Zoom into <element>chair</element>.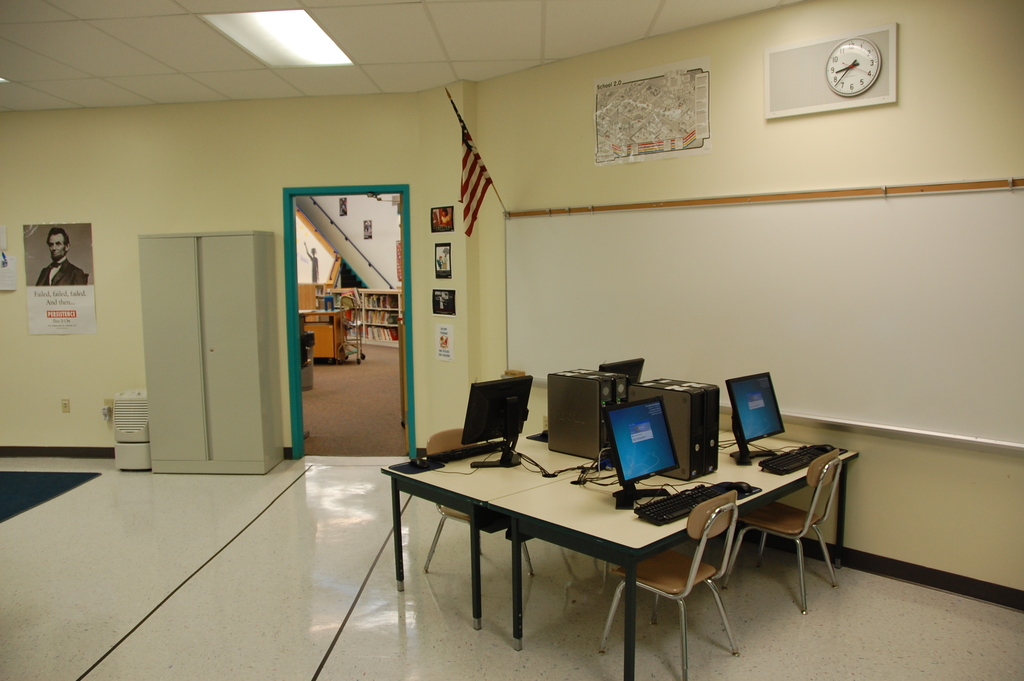
Zoom target: box=[418, 432, 543, 610].
